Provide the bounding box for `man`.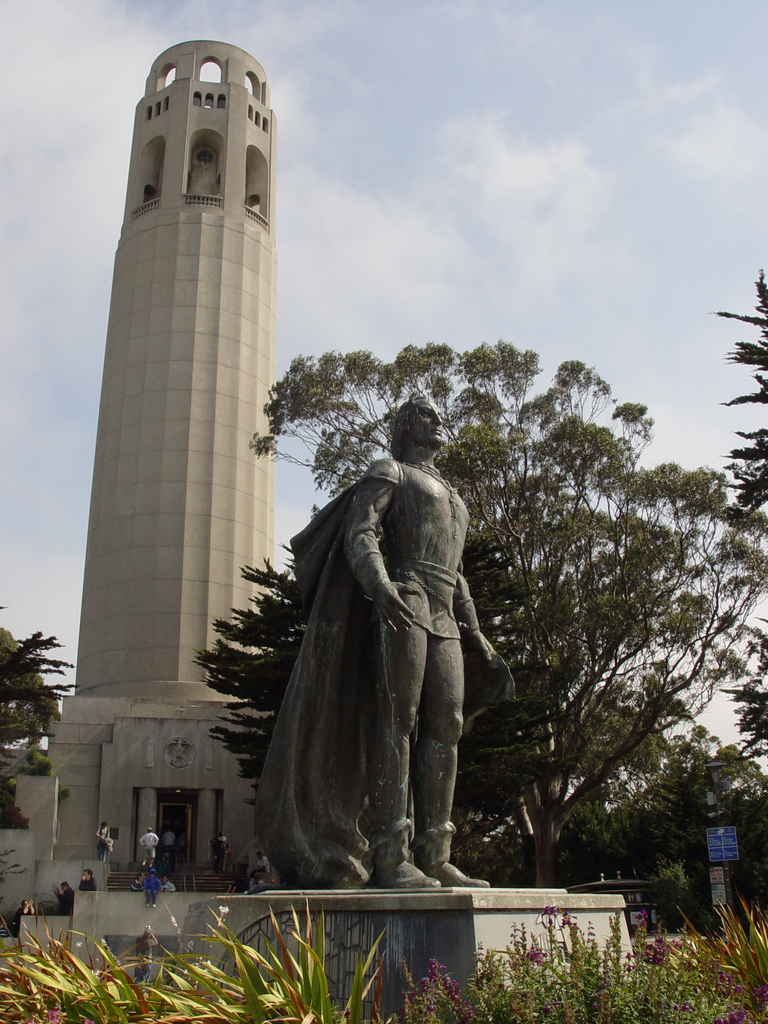
Rect(76, 868, 100, 890).
